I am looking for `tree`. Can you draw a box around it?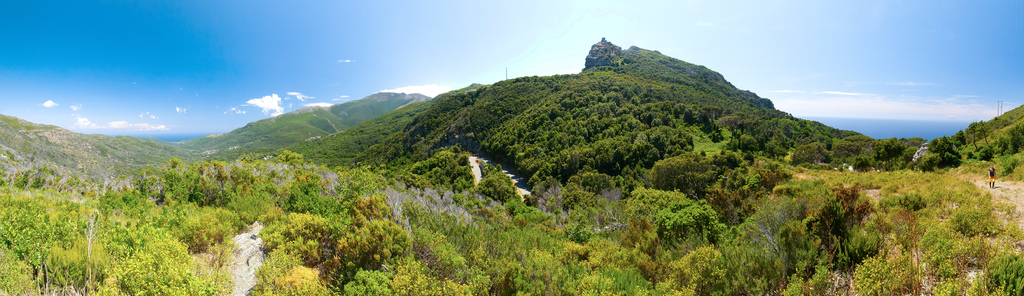
Sure, the bounding box is locate(971, 123, 979, 146).
